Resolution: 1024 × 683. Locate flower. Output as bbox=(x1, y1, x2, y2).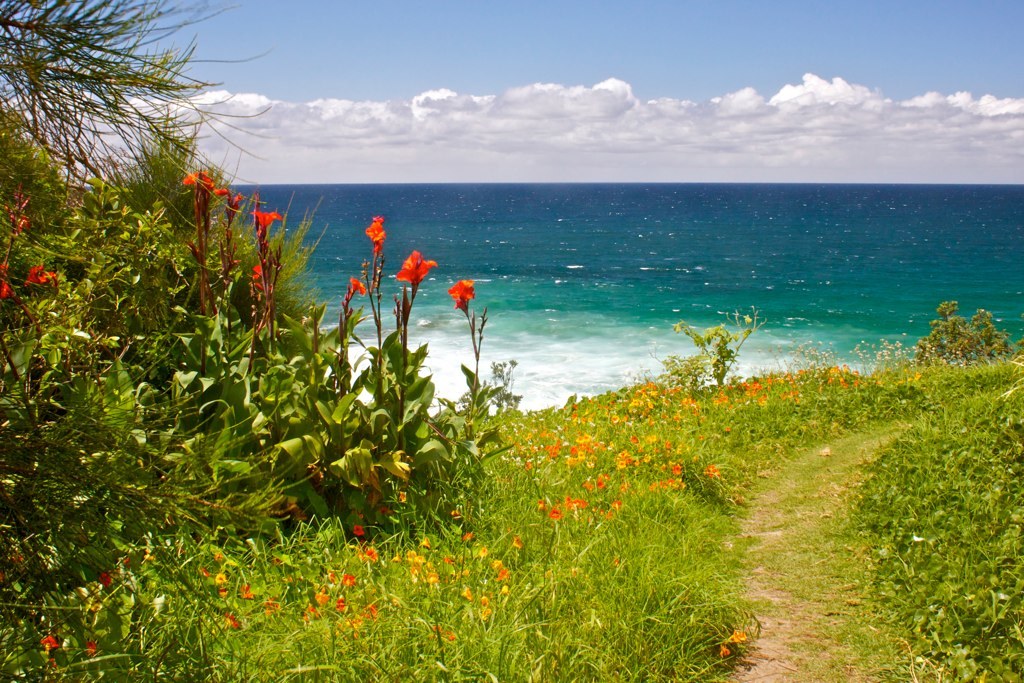
bbox=(8, 183, 29, 232).
